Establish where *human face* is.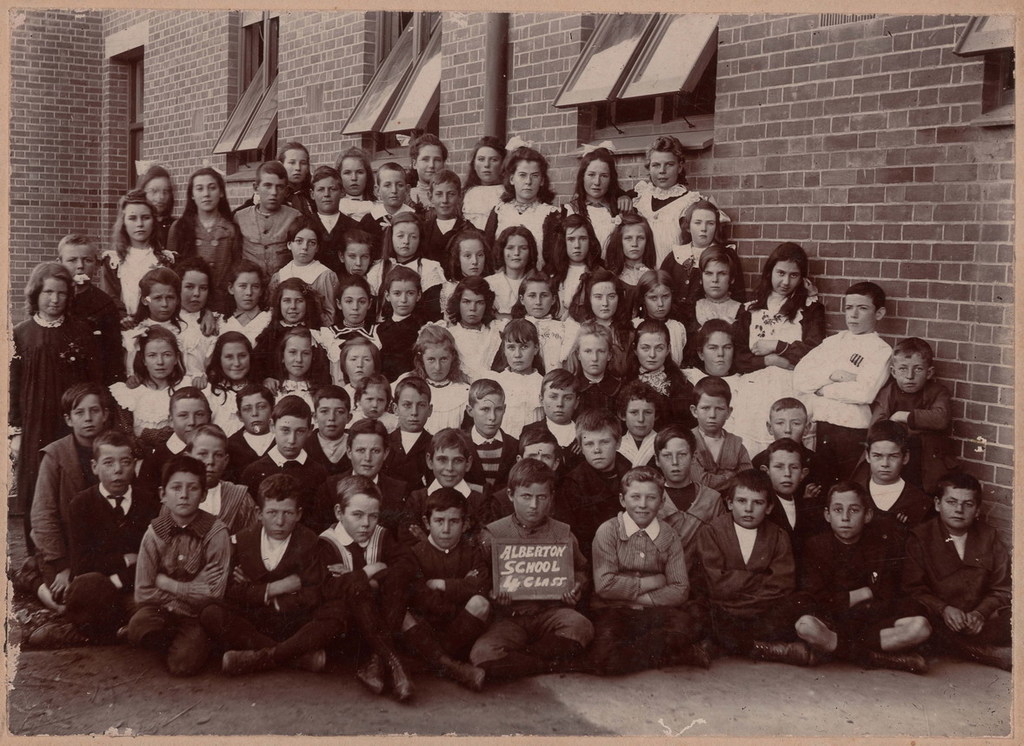
Established at bbox(575, 427, 614, 467).
